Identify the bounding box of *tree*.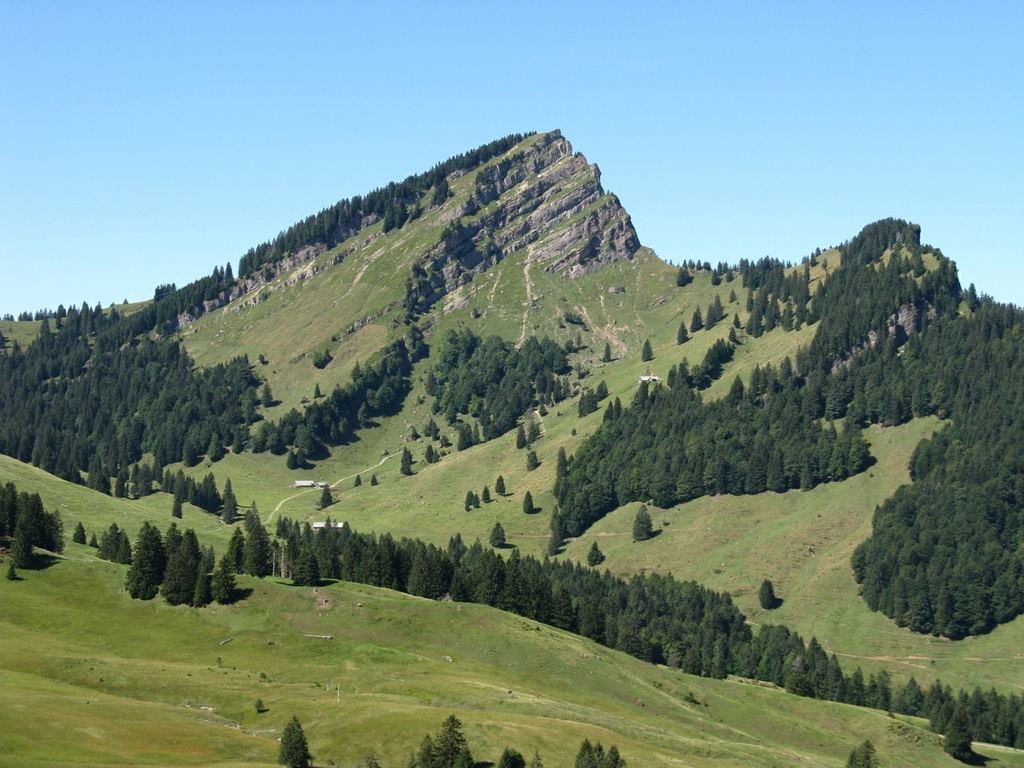
x1=355 y1=472 x2=360 y2=486.
